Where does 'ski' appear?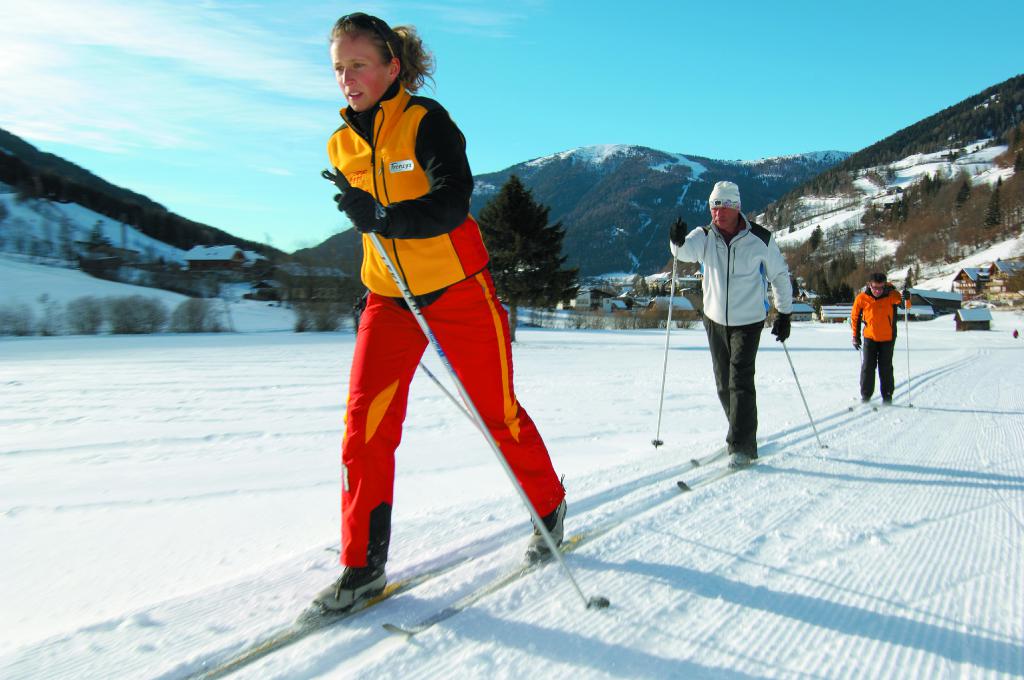
Appears at 687, 439, 728, 469.
